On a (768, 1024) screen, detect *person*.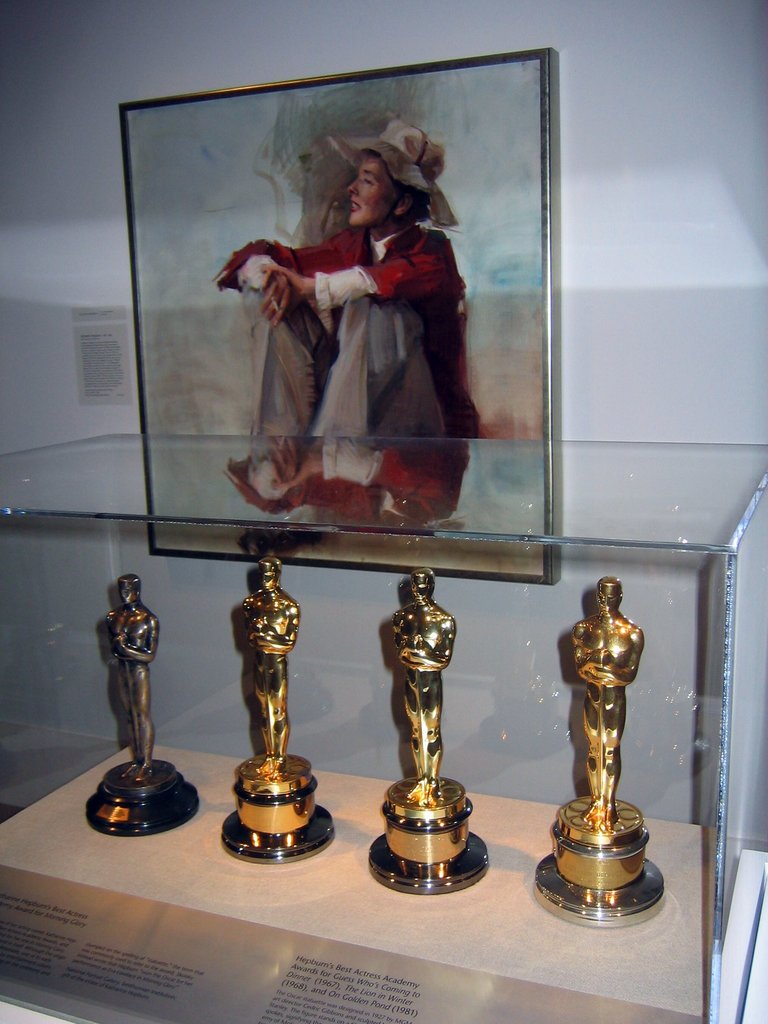
216, 139, 486, 515.
